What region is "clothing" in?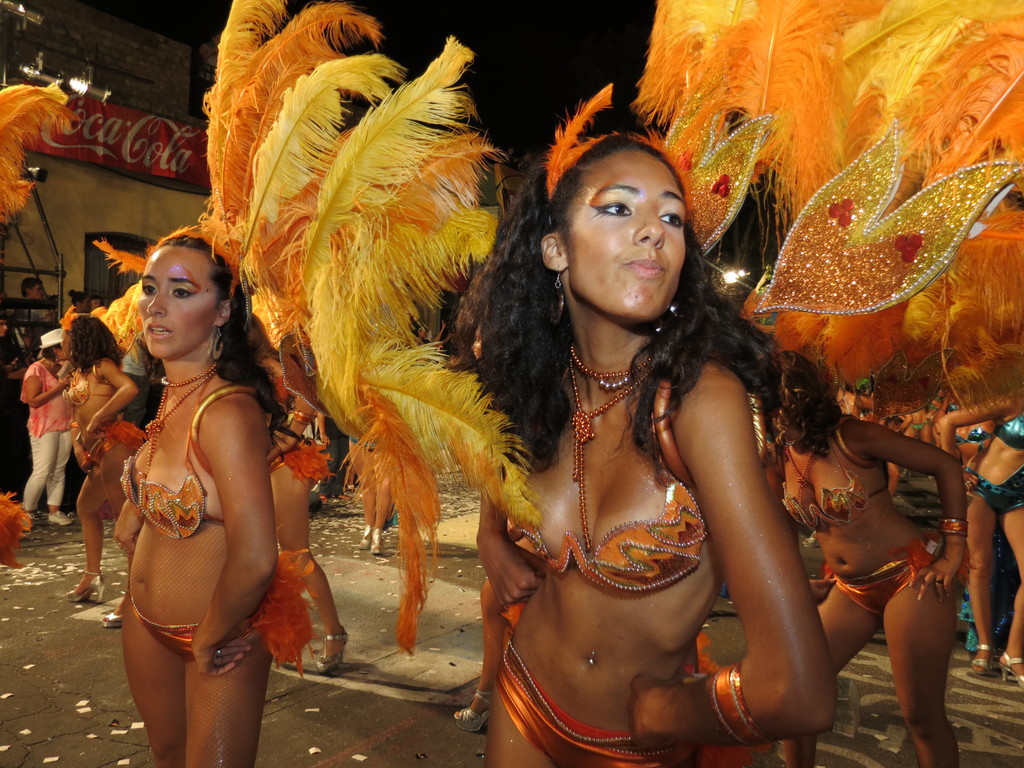
<region>977, 465, 1023, 514</region>.
